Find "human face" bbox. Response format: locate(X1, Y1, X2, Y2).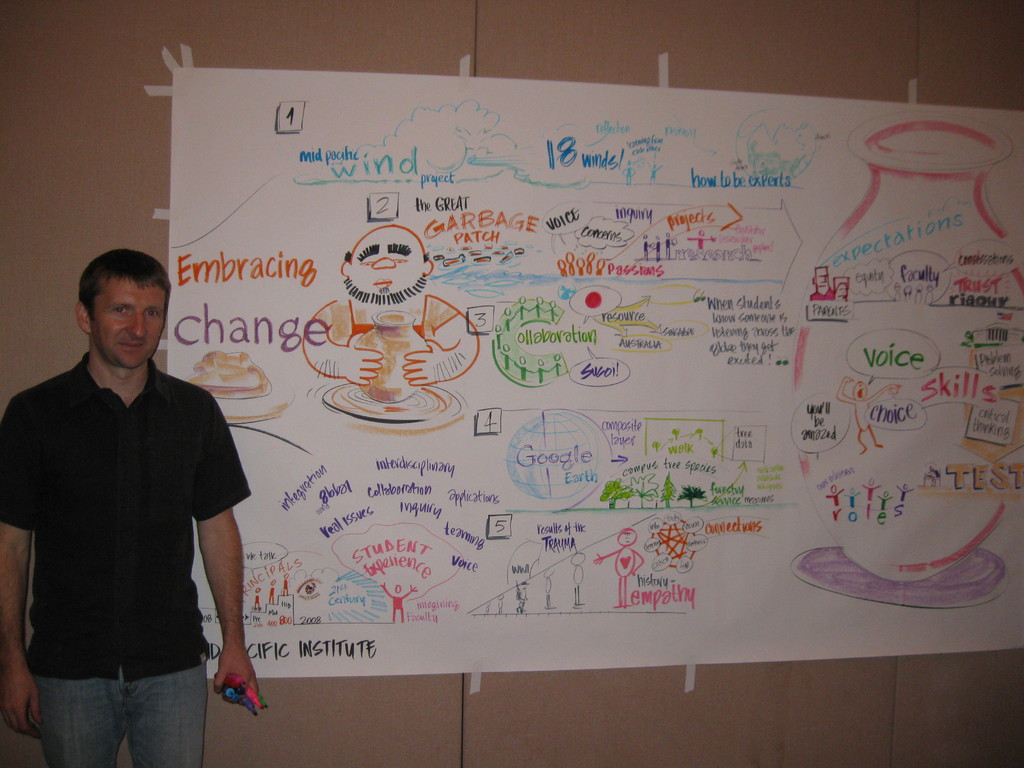
locate(345, 233, 423, 295).
